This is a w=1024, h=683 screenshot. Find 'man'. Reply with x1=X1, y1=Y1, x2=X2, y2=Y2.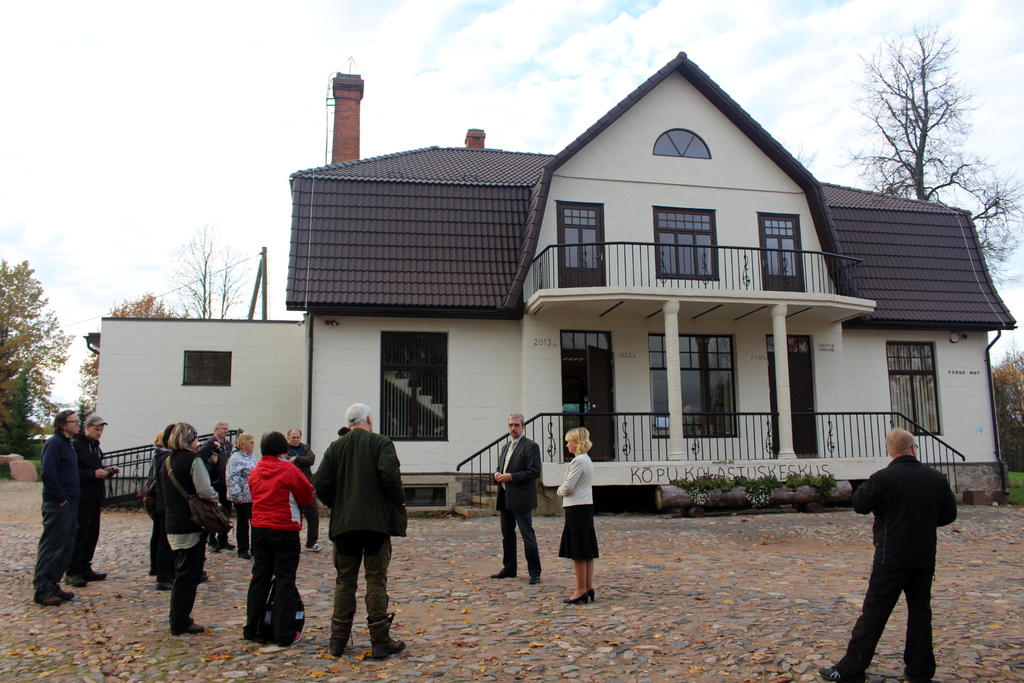
x1=74, y1=414, x2=120, y2=586.
